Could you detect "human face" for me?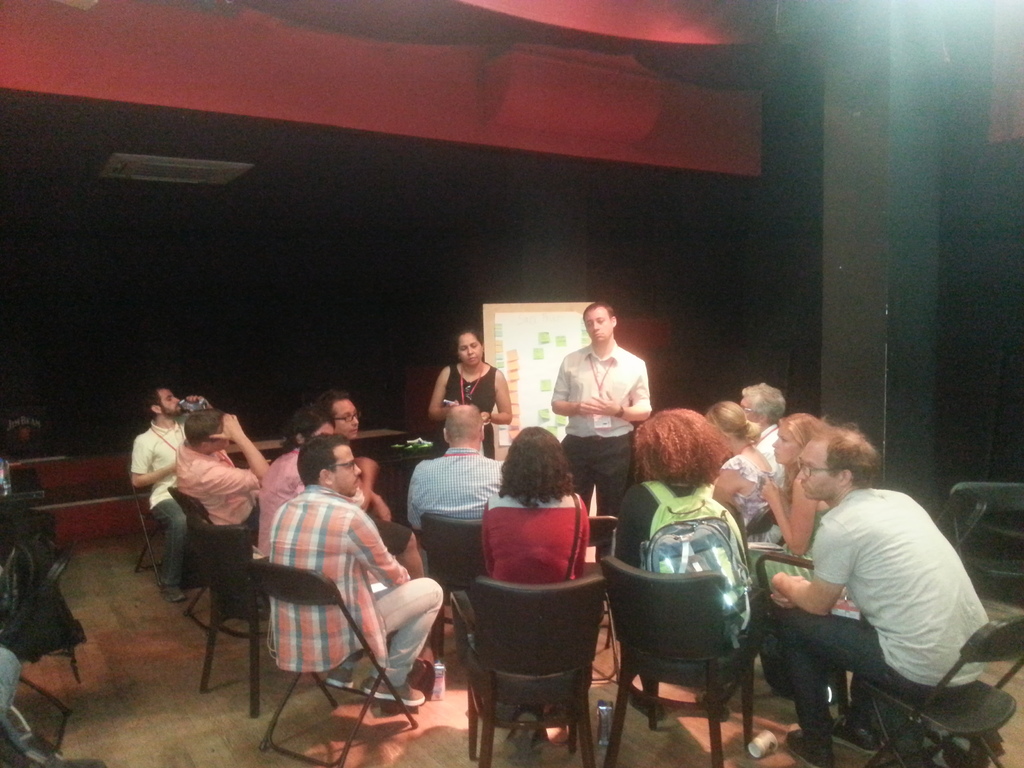
Detection result: bbox=[457, 331, 483, 366].
